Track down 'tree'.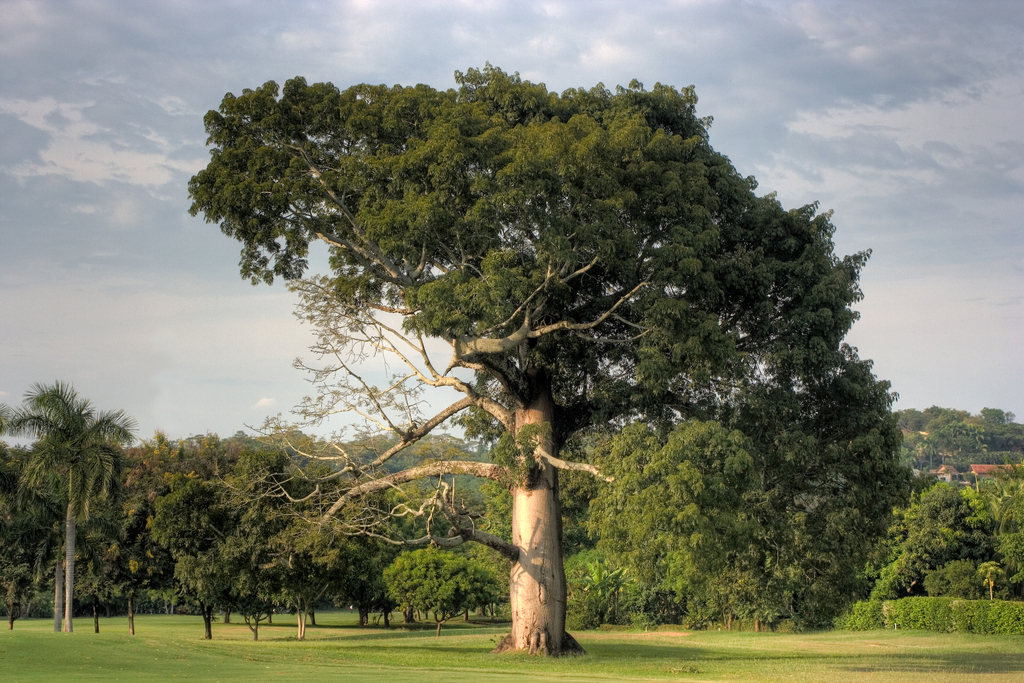
Tracked to detection(131, 45, 939, 652).
